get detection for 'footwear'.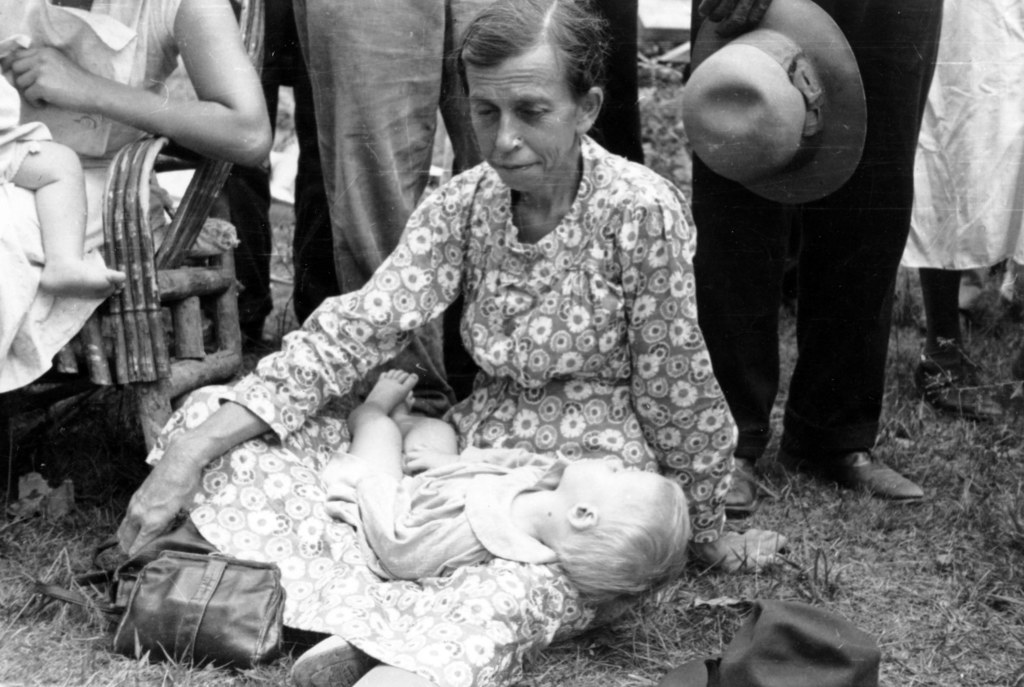
Detection: 840, 455, 934, 512.
